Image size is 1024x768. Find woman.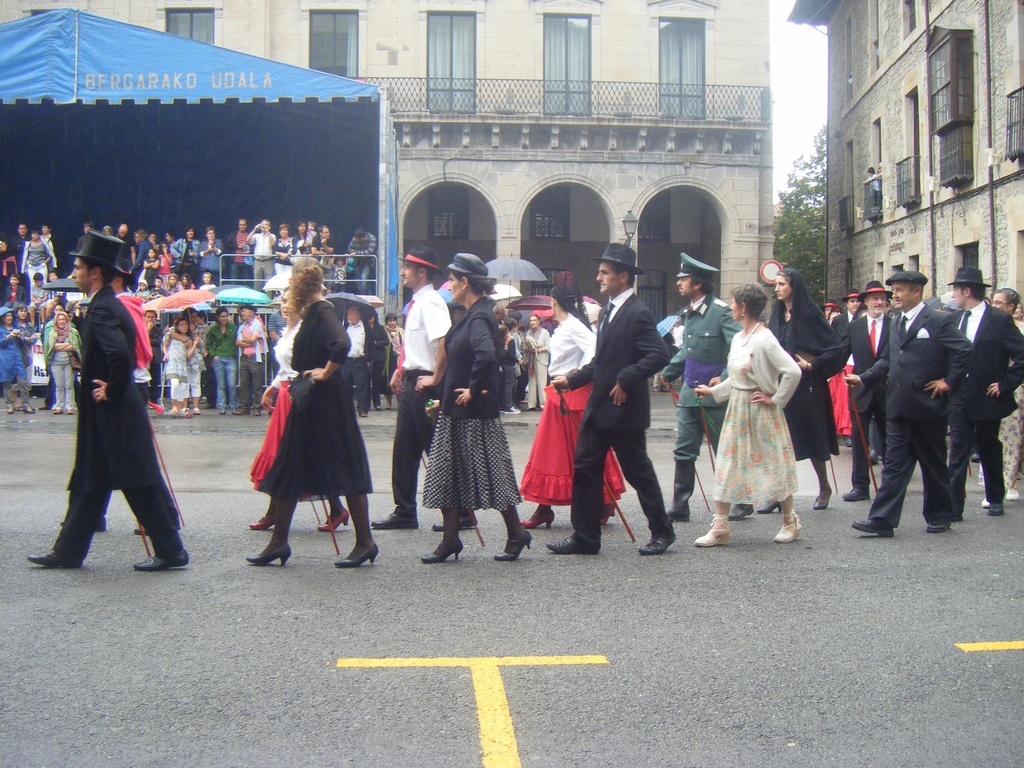
[164,307,212,419].
